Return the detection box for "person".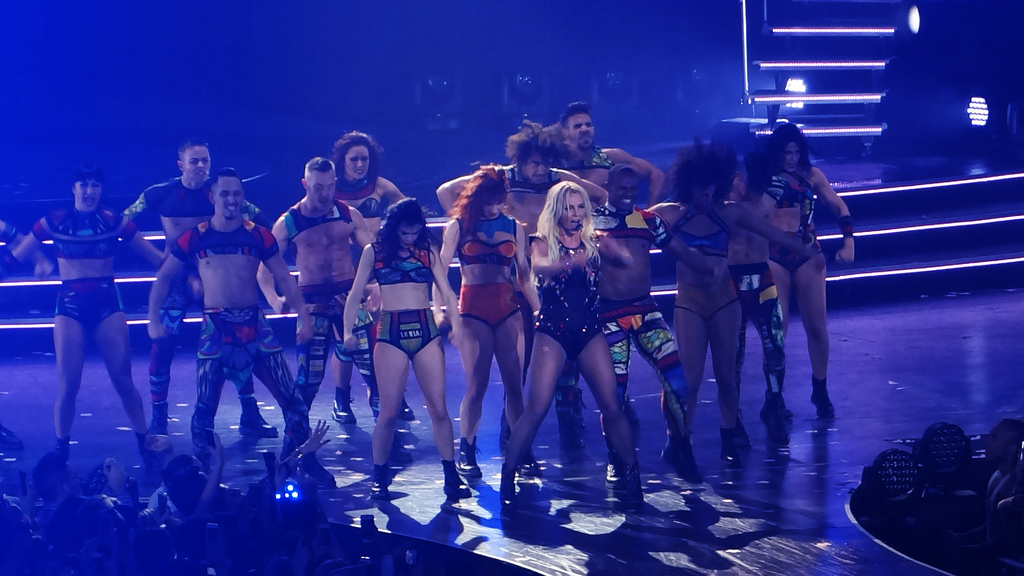
box(145, 167, 317, 453).
